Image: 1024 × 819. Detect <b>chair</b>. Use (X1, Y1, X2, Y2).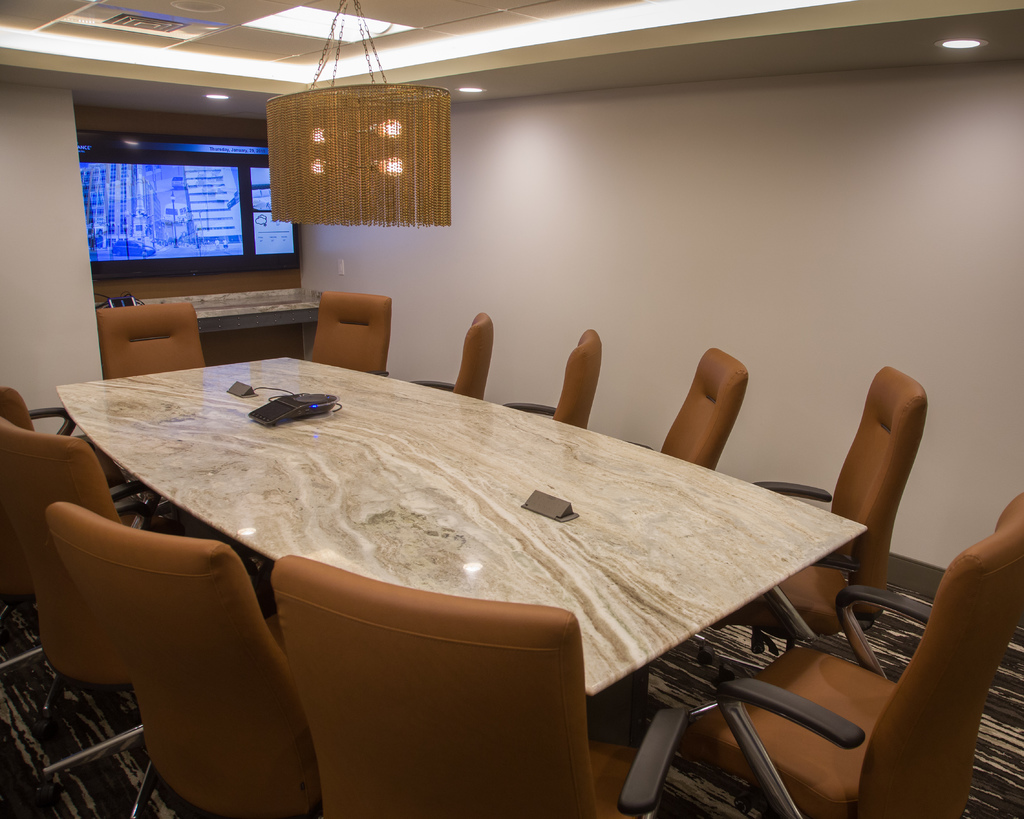
(627, 347, 748, 471).
